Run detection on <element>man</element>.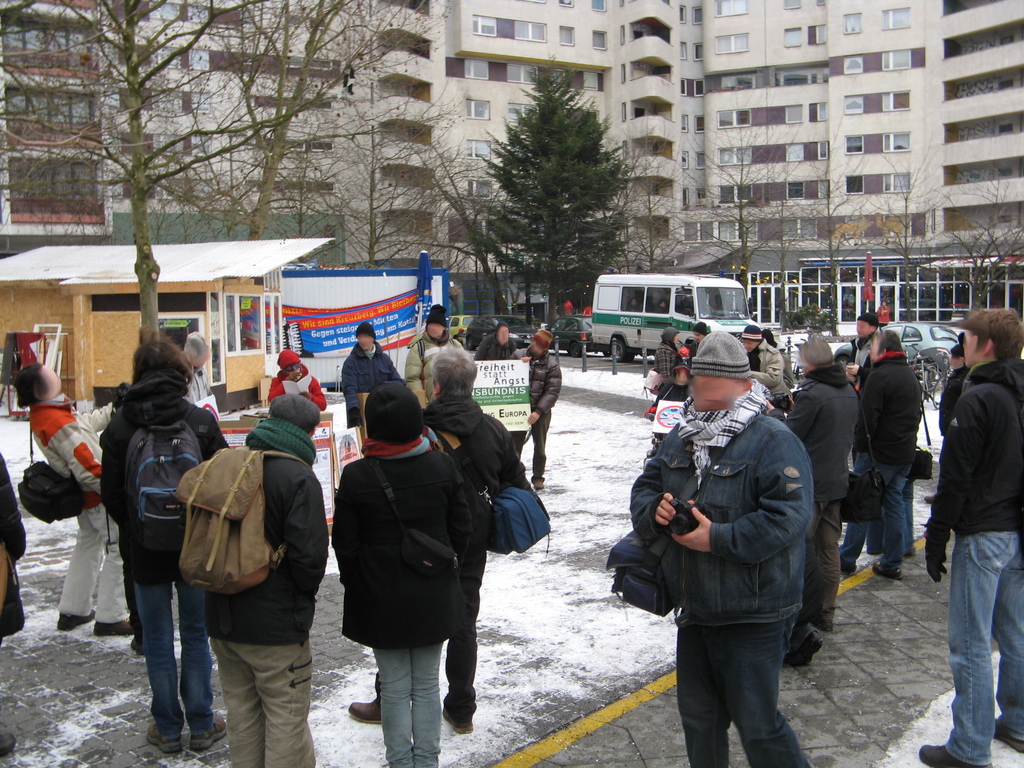
Result: 840:328:924:581.
